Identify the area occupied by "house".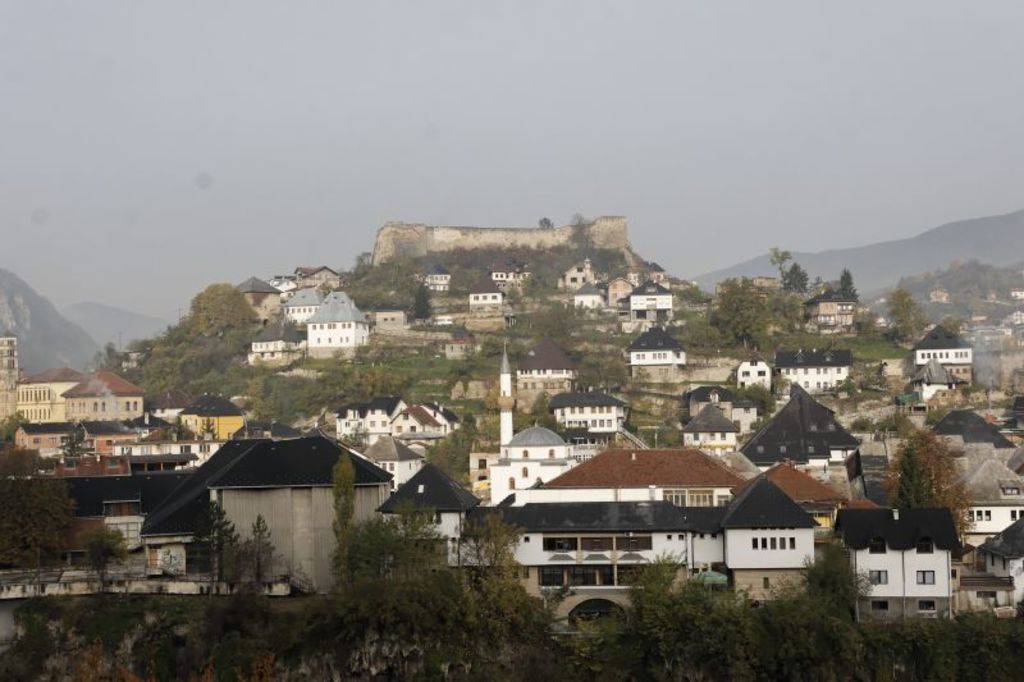
Area: bbox(503, 493, 724, 628).
